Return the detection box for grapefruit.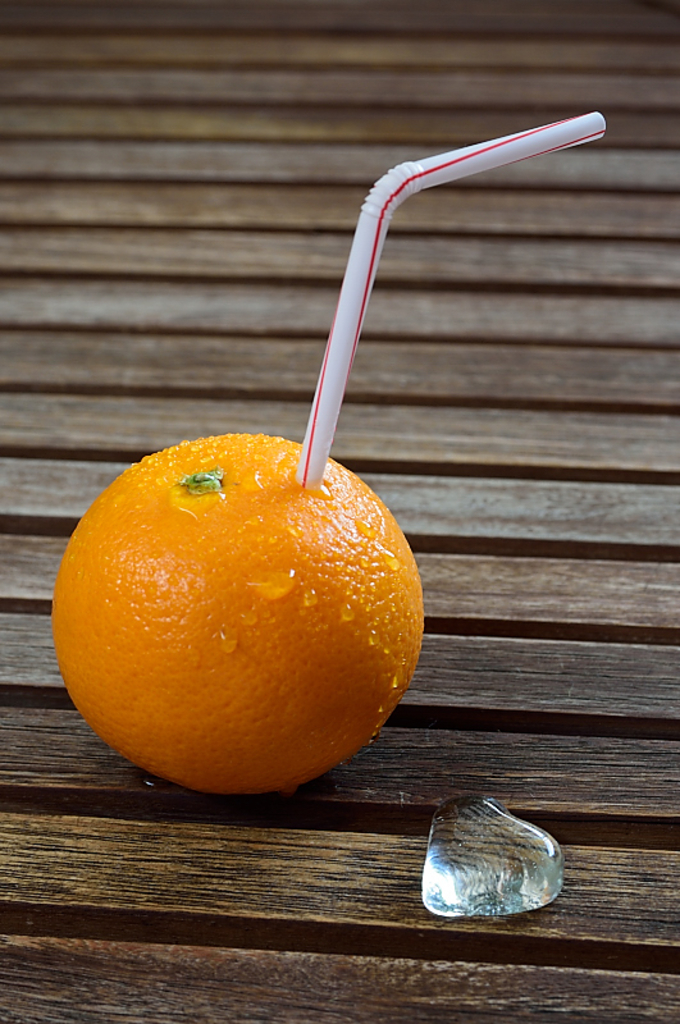
{"left": 45, "top": 430, "right": 424, "bottom": 813}.
